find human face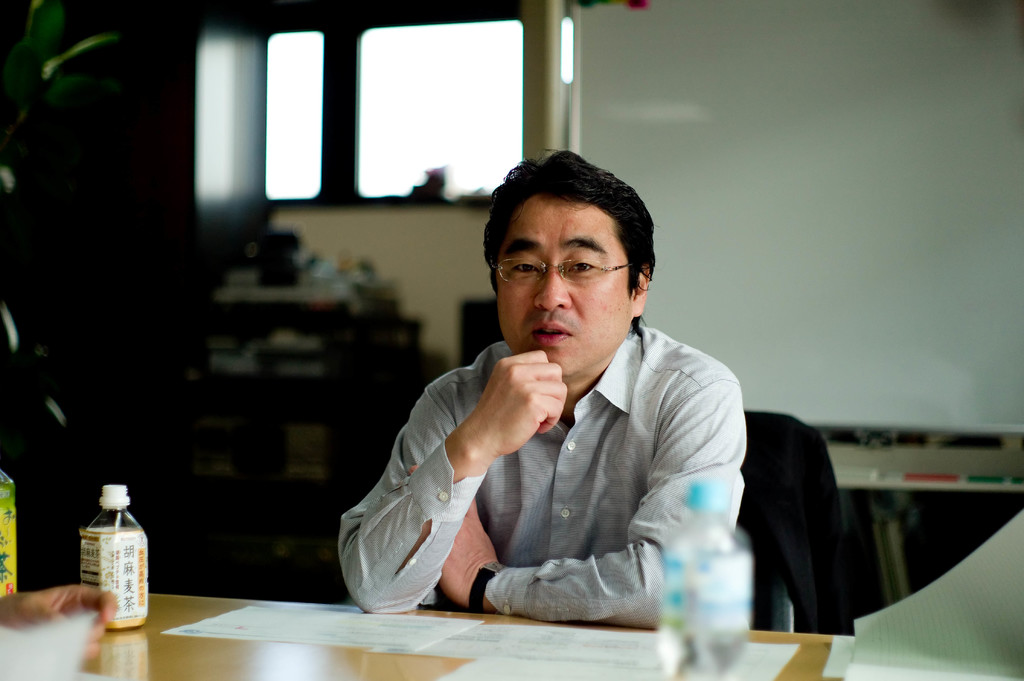
(495, 200, 629, 369)
